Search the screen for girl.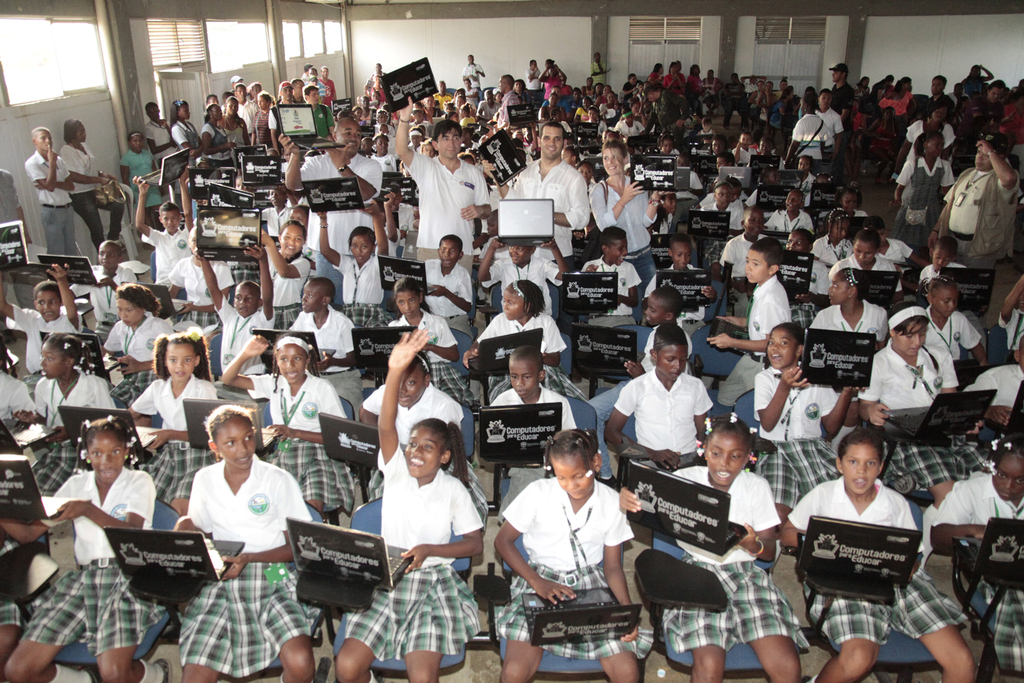
Found at bbox=[103, 281, 173, 403].
